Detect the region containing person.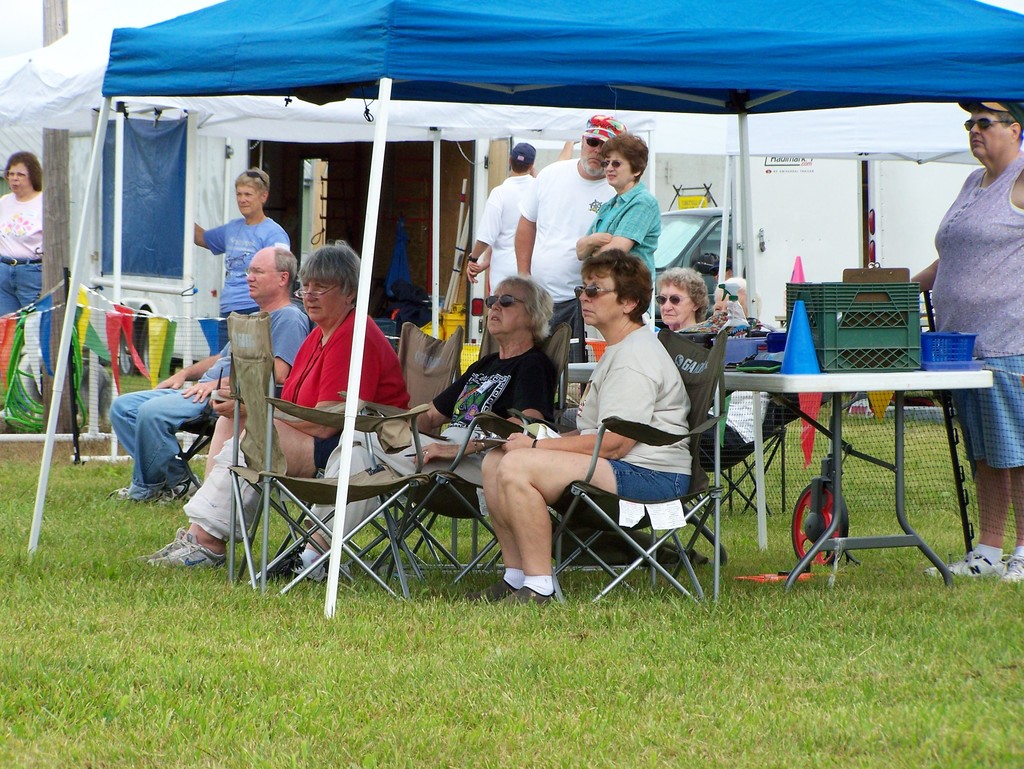
110,246,308,502.
